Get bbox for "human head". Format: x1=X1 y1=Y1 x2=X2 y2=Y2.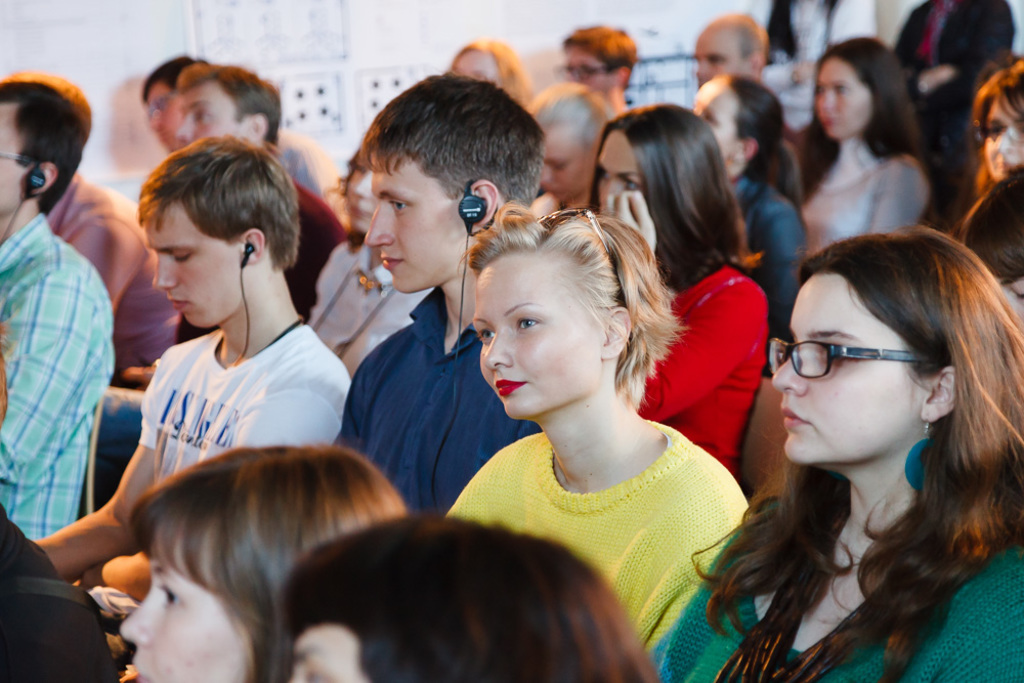
x1=772 y1=229 x2=989 y2=467.
